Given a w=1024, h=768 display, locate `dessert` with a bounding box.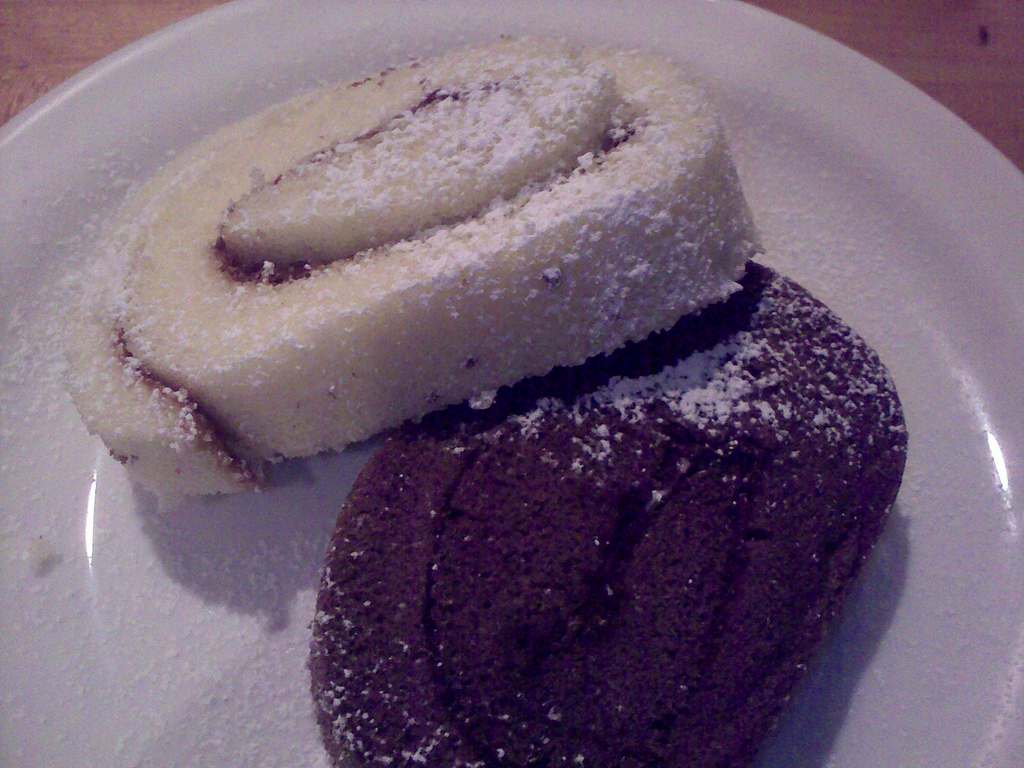
Located: (left=304, top=257, right=907, bottom=767).
